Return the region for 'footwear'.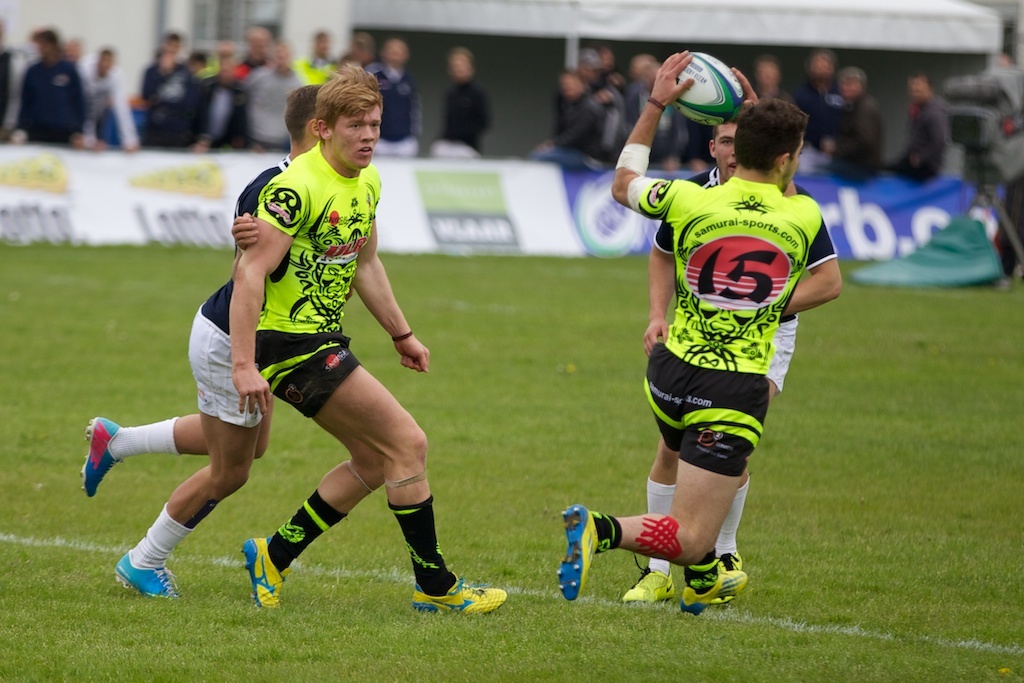
detection(239, 534, 283, 608).
